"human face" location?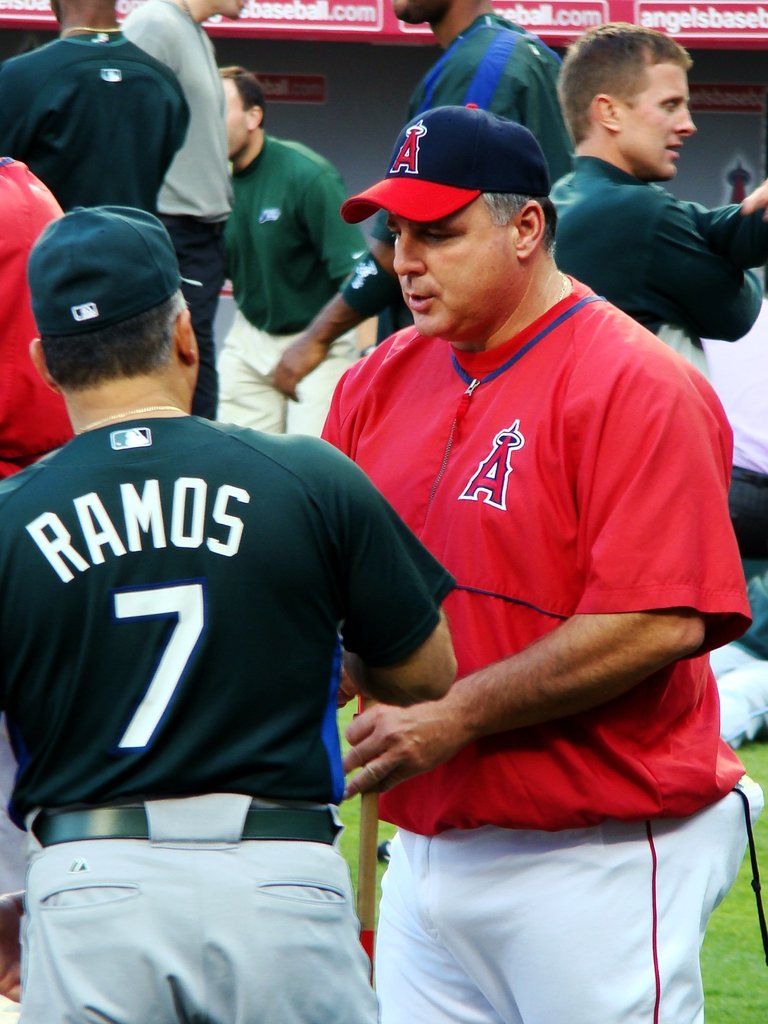
<region>390, 216, 523, 335</region>
